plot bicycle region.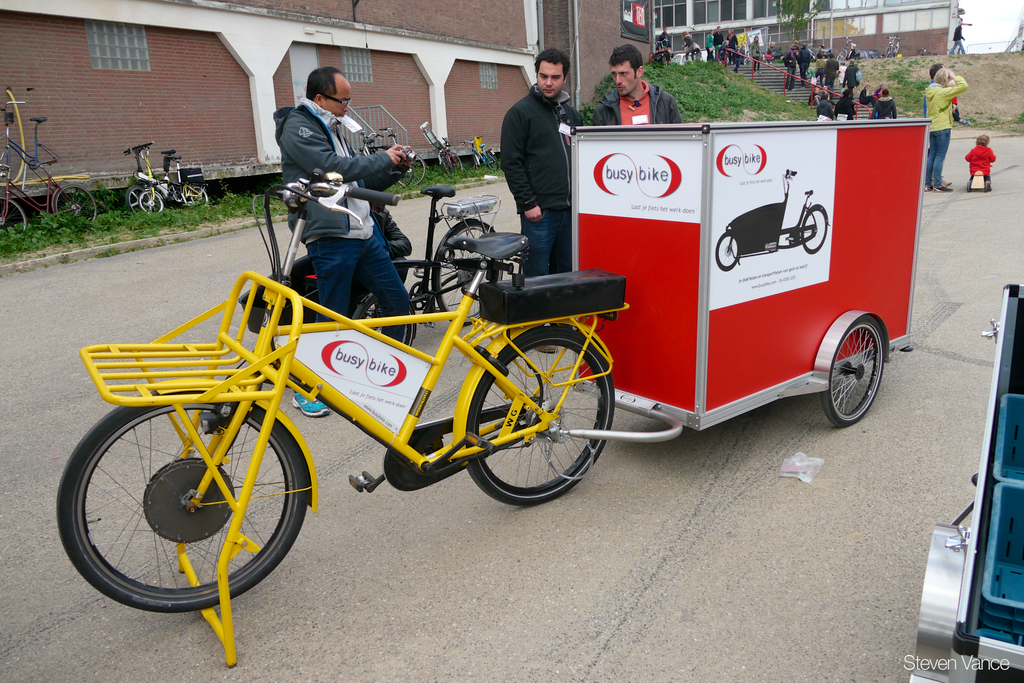
Plotted at detection(0, 161, 95, 236).
